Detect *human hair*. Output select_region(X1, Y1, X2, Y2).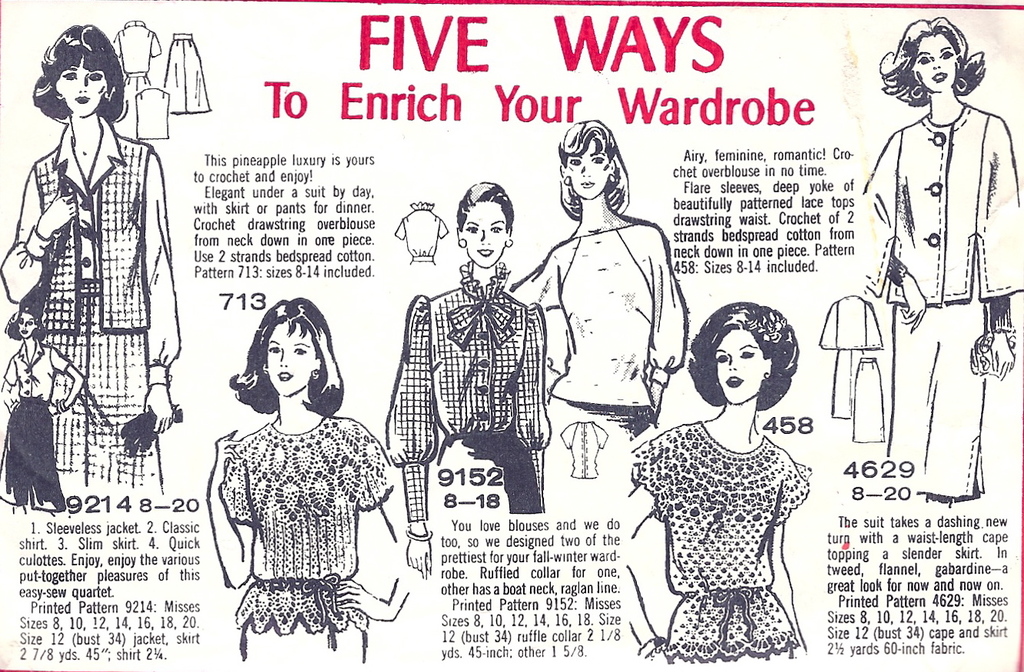
select_region(870, 18, 983, 114).
